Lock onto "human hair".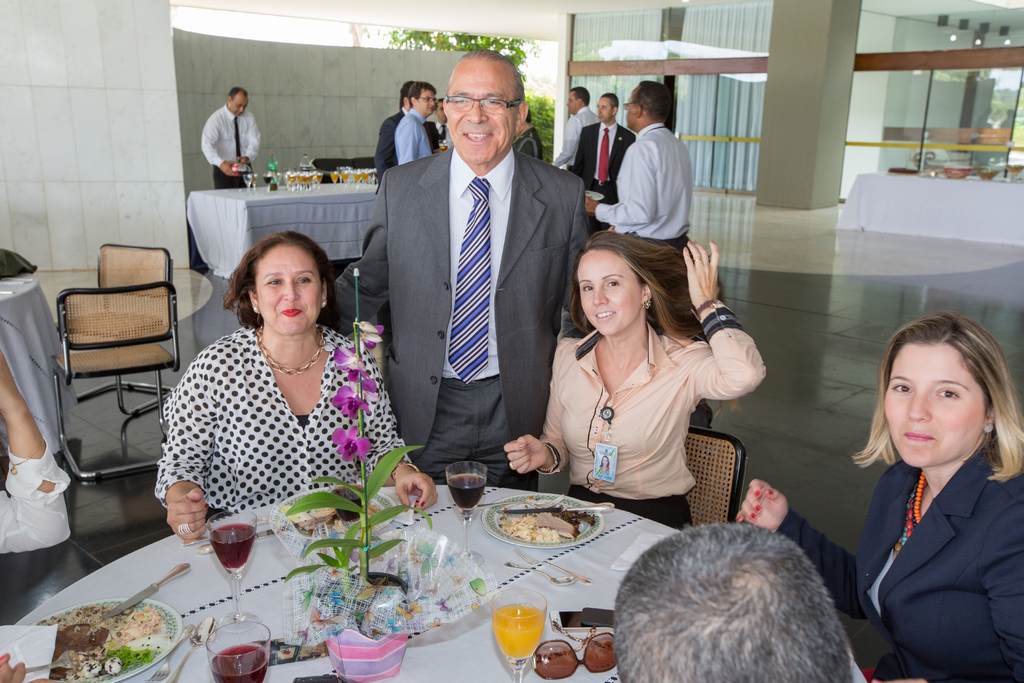
Locked: left=846, top=304, right=1023, bottom=491.
